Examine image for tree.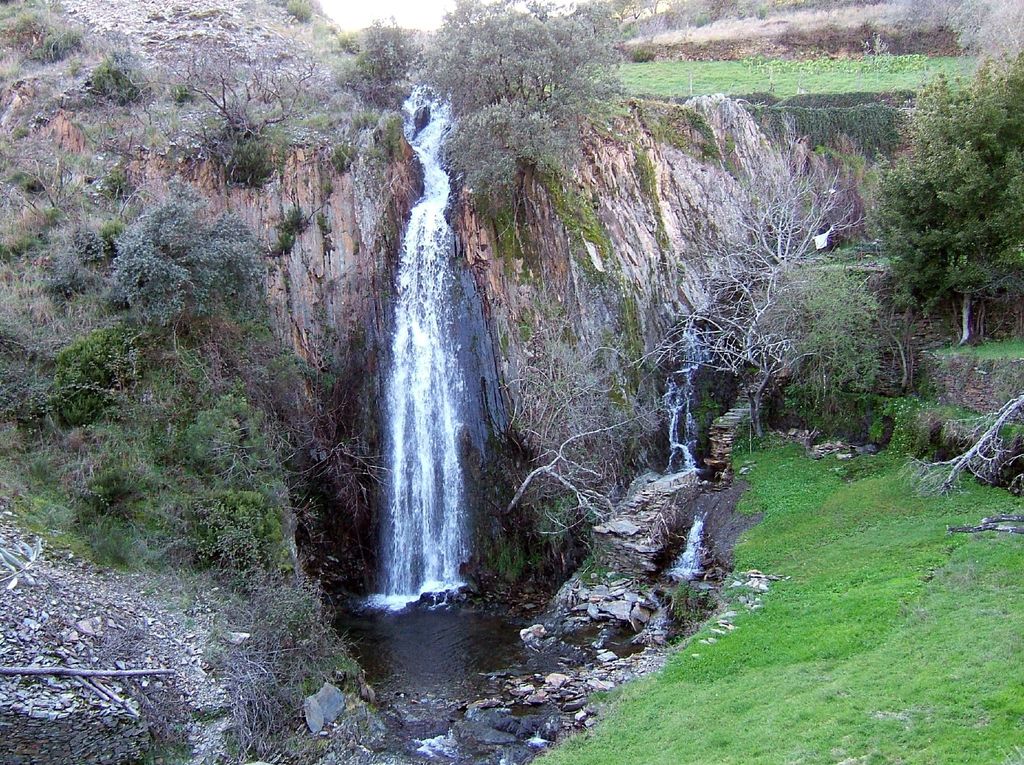
Examination result: BBox(113, 172, 291, 334).
